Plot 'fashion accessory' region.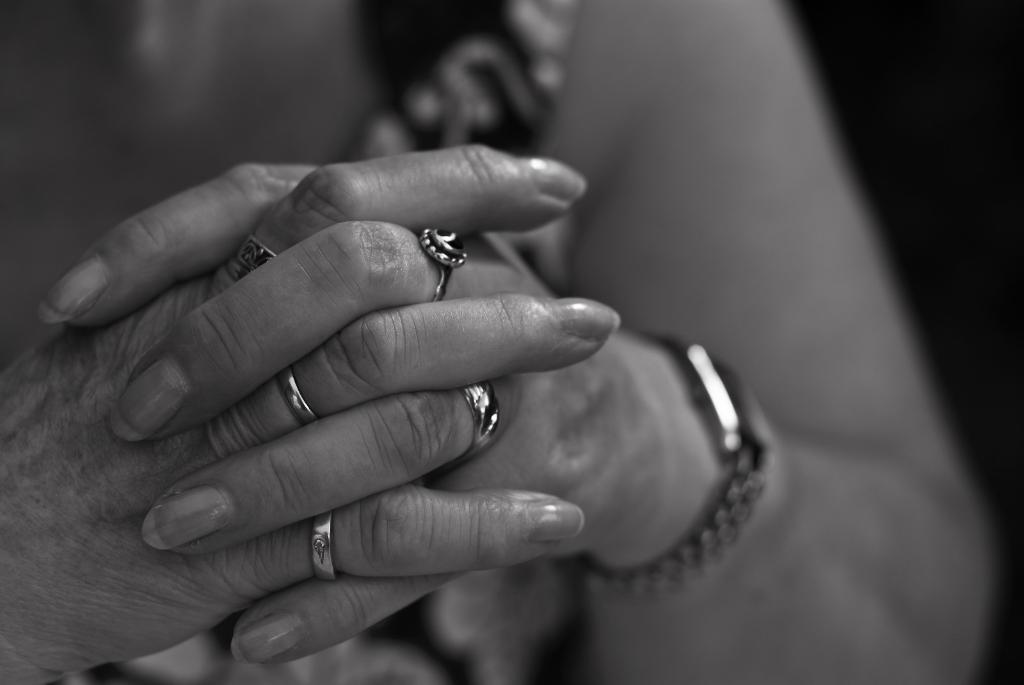
Plotted at [417, 226, 468, 301].
